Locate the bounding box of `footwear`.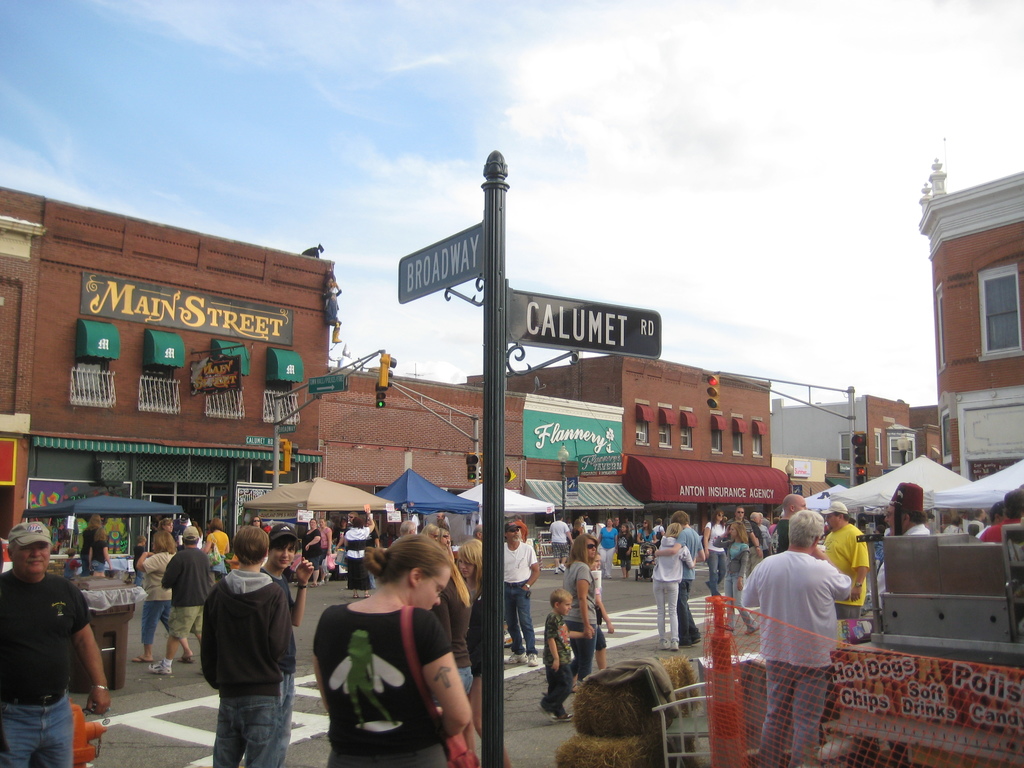
Bounding box: x1=529, y1=650, x2=539, y2=668.
